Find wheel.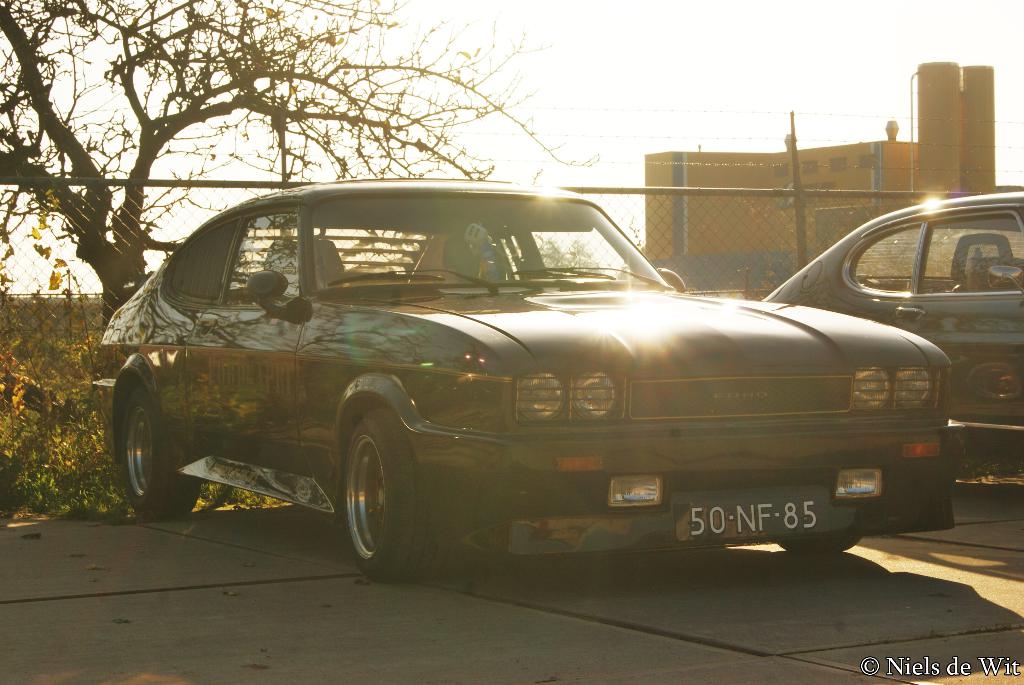
[776,533,863,559].
